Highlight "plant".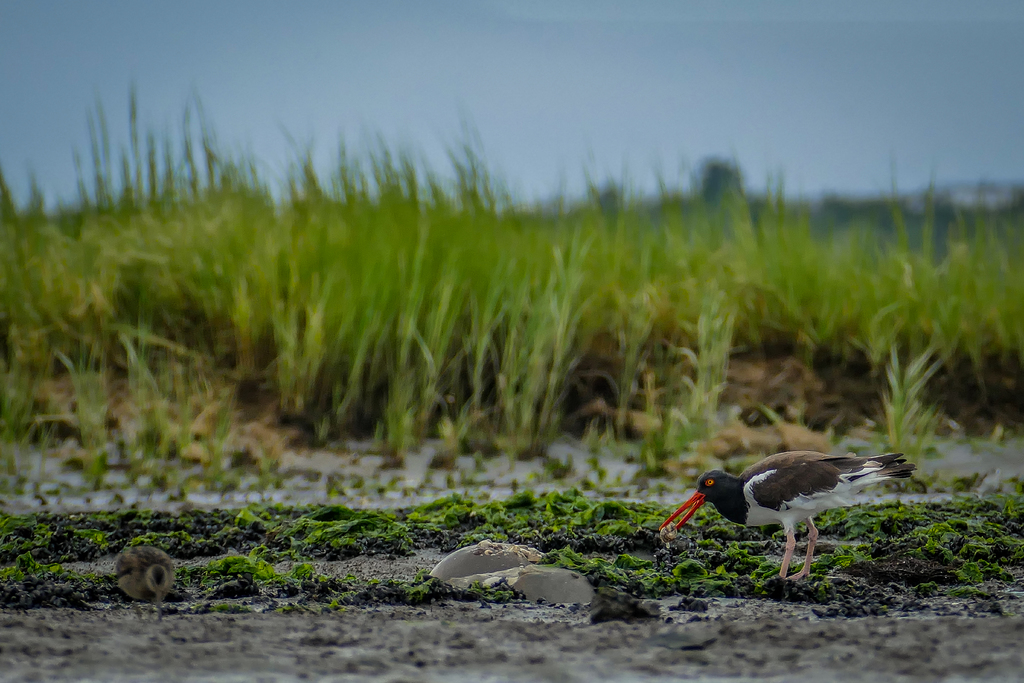
Highlighted region: (477, 201, 625, 463).
